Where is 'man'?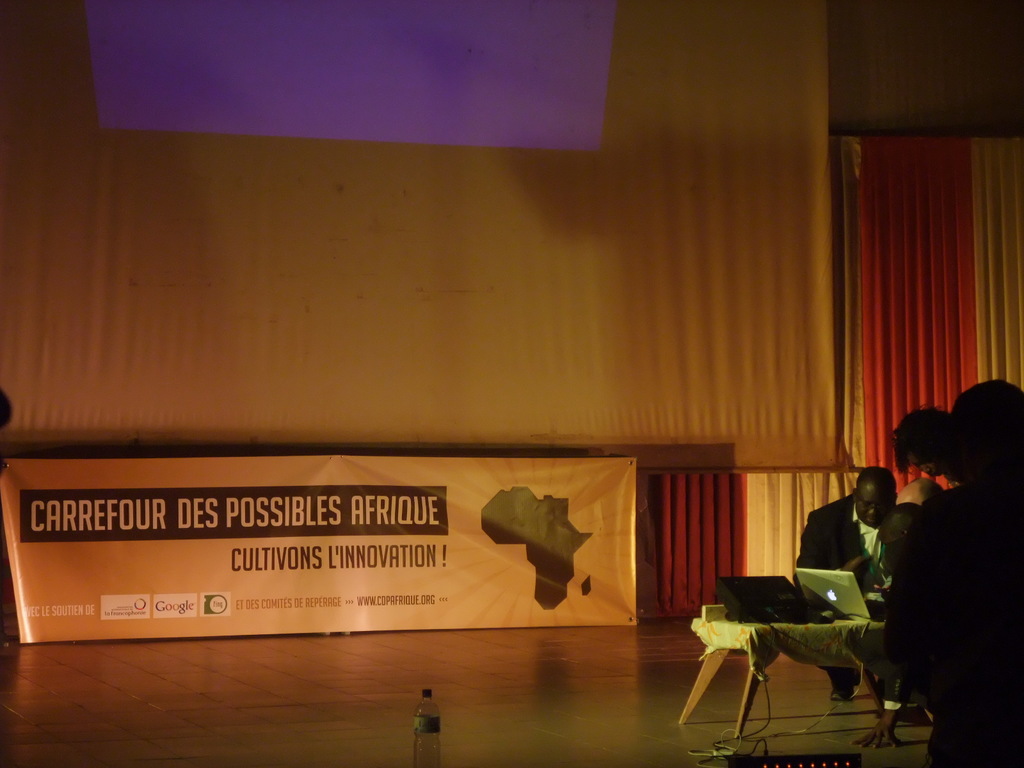
locate(797, 470, 904, 695).
